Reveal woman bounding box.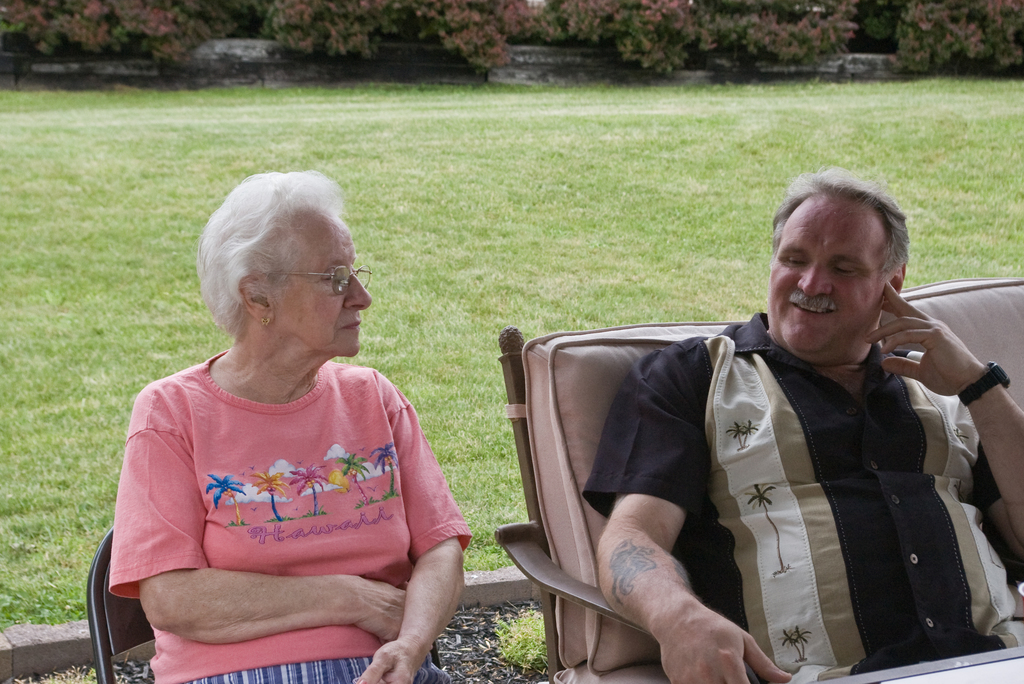
Revealed: l=90, t=161, r=475, b=680.
